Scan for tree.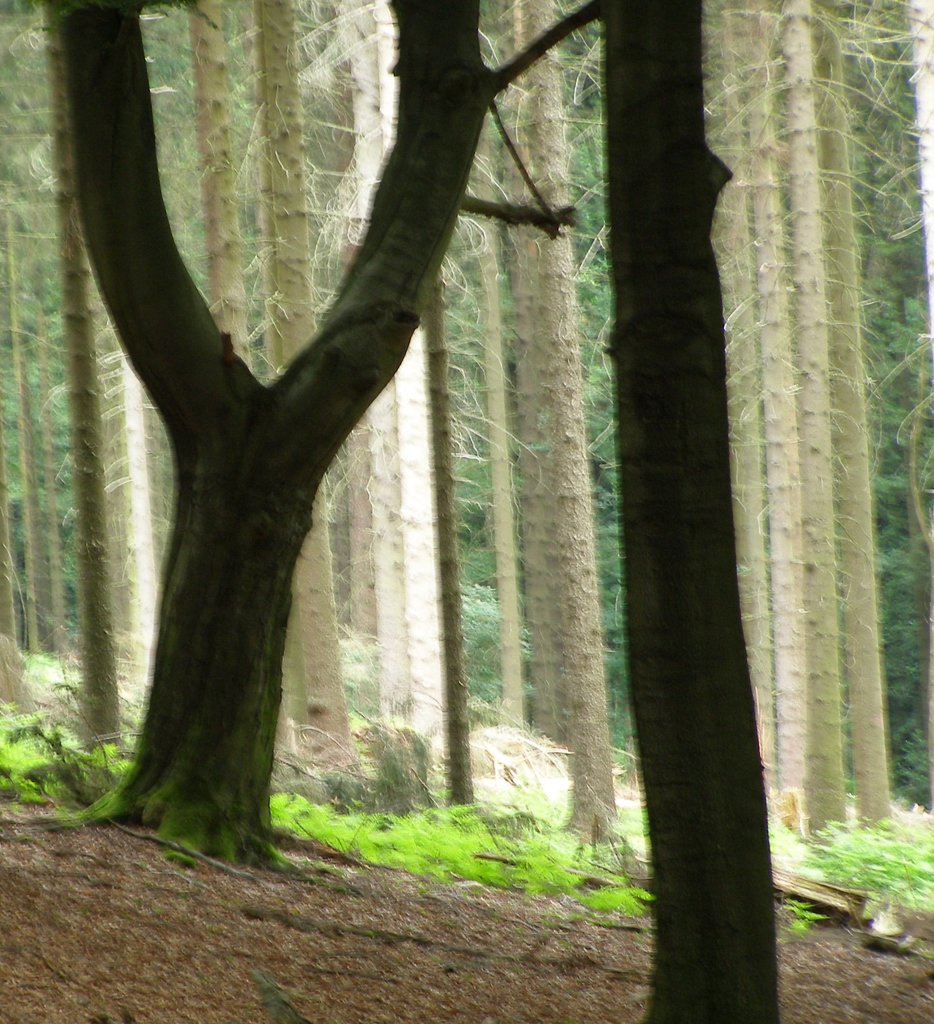
Scan result: 587 0 781 1023.
